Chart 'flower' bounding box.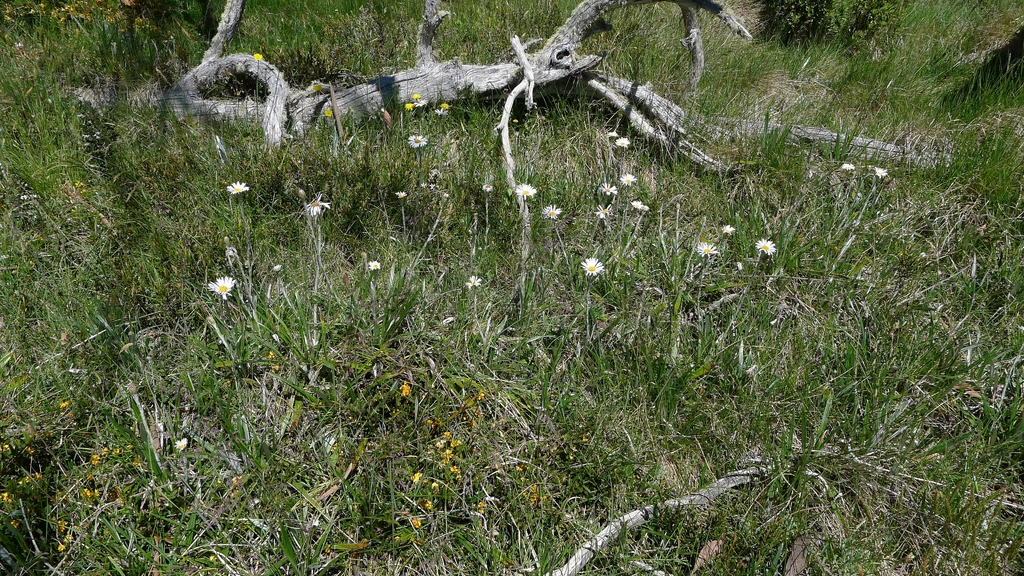
Charted: [367, 258, 381, 273].
